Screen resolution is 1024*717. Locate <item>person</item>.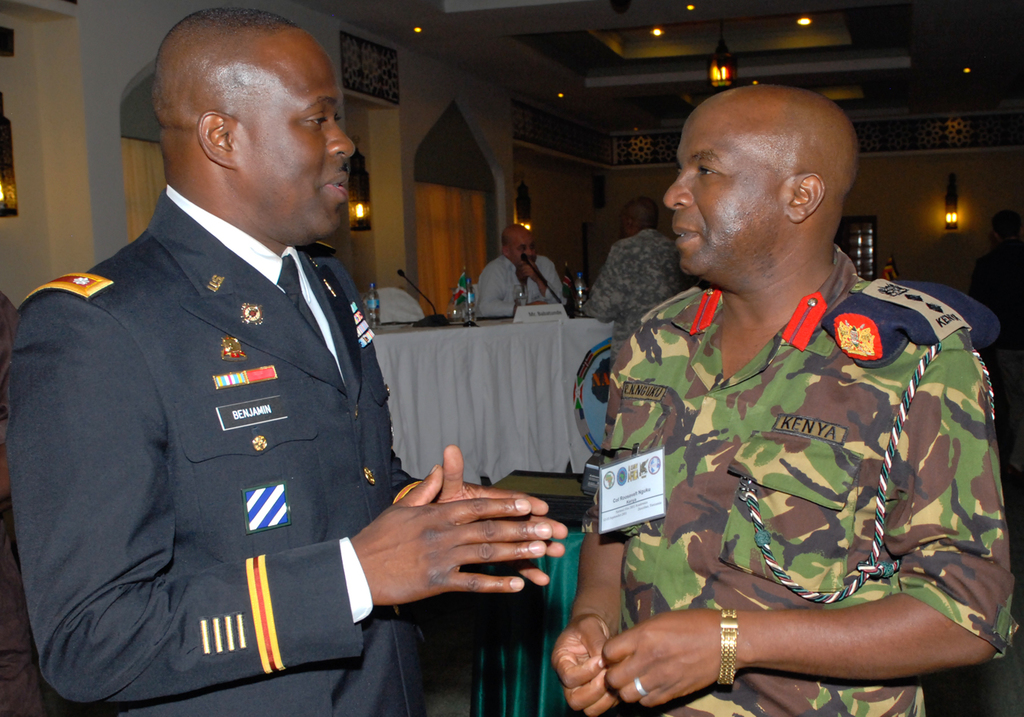
(x1=476, y1=222, x2=565, y2=319).
